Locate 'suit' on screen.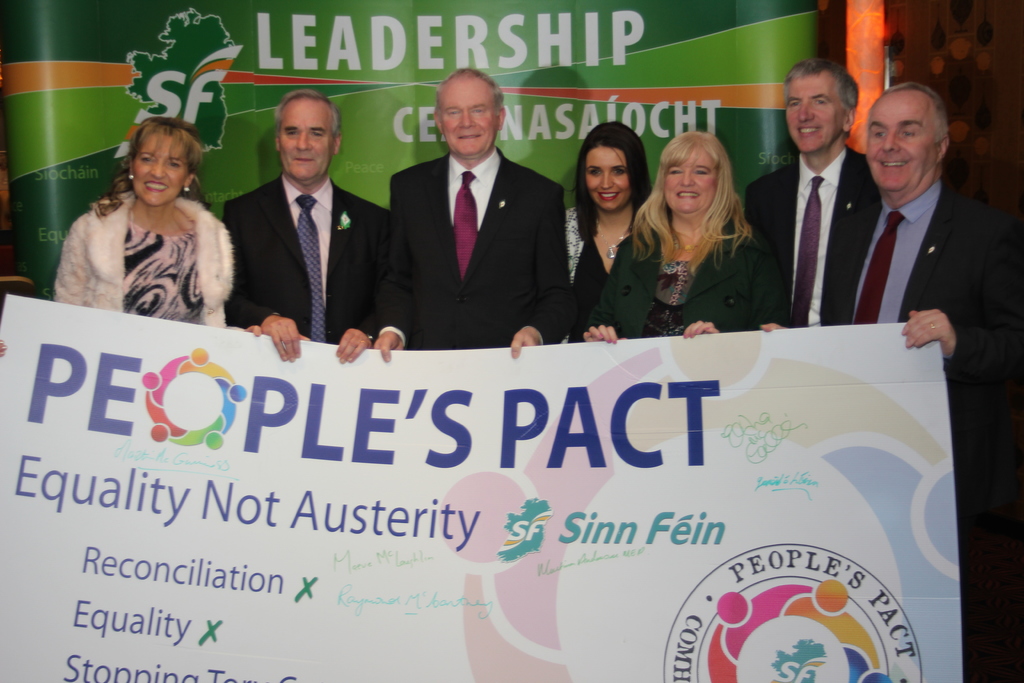
On screen at 743/150/877/333.
